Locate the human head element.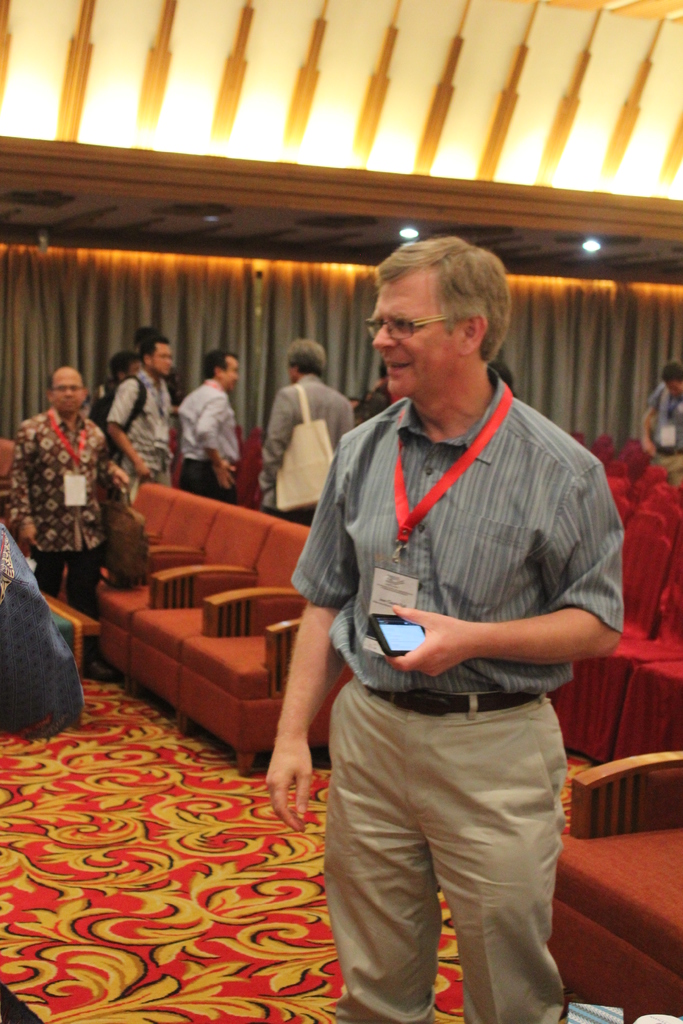
Element bbox: <region>135, 322, 156, 347</region>.
